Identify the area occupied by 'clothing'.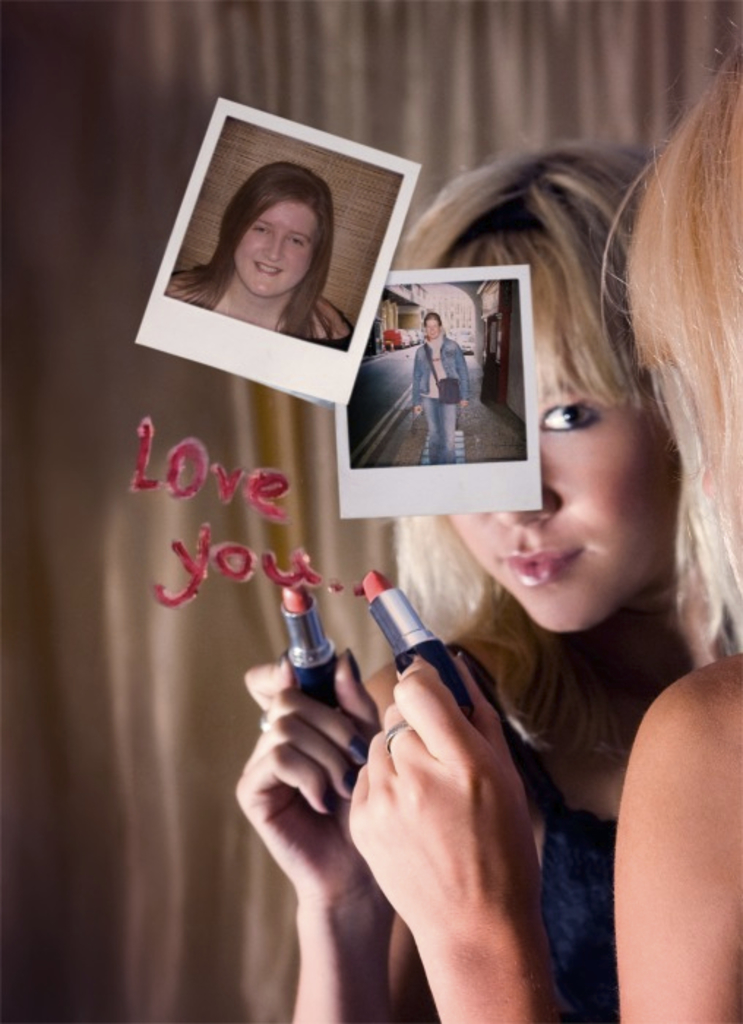
Area: bbox=(404, 326, 471, 465).
